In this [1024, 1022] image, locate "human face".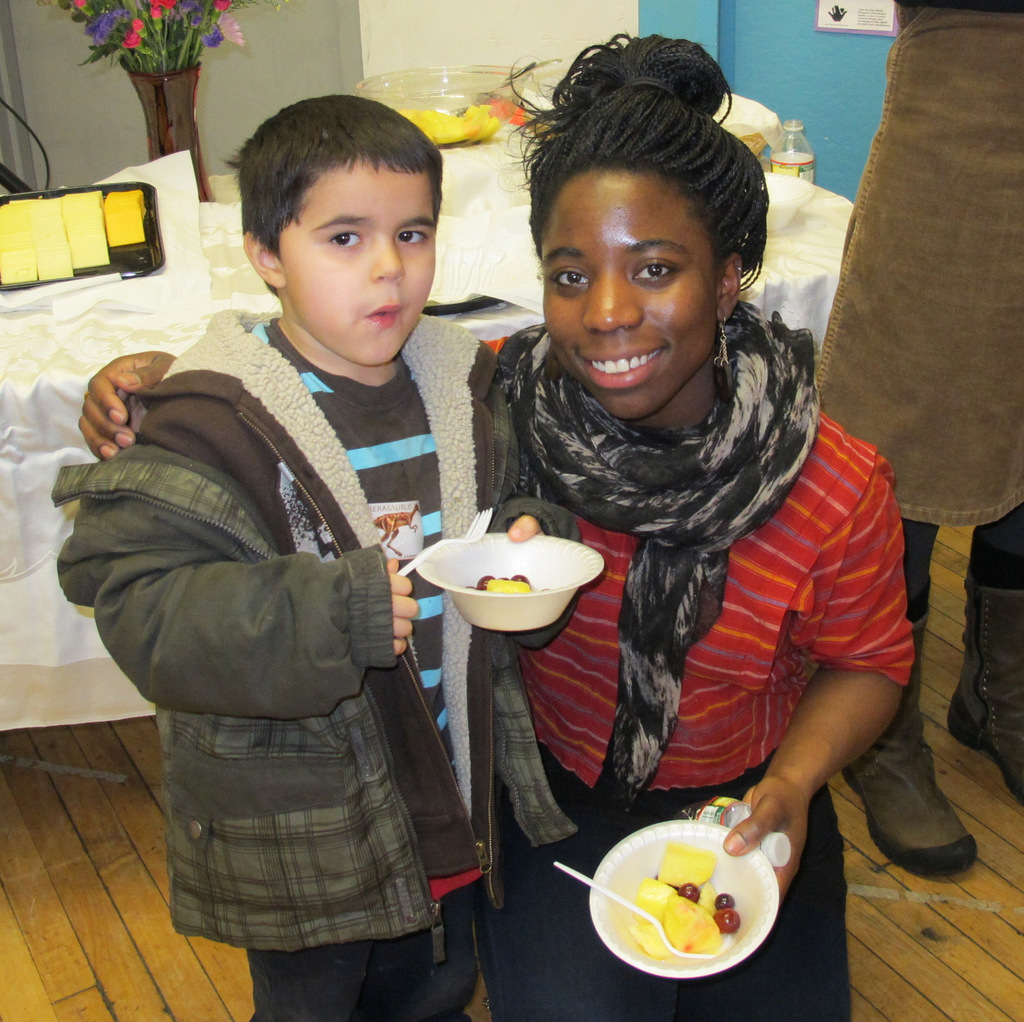
Bounding box: select_region(531, 162, 723, 415).
